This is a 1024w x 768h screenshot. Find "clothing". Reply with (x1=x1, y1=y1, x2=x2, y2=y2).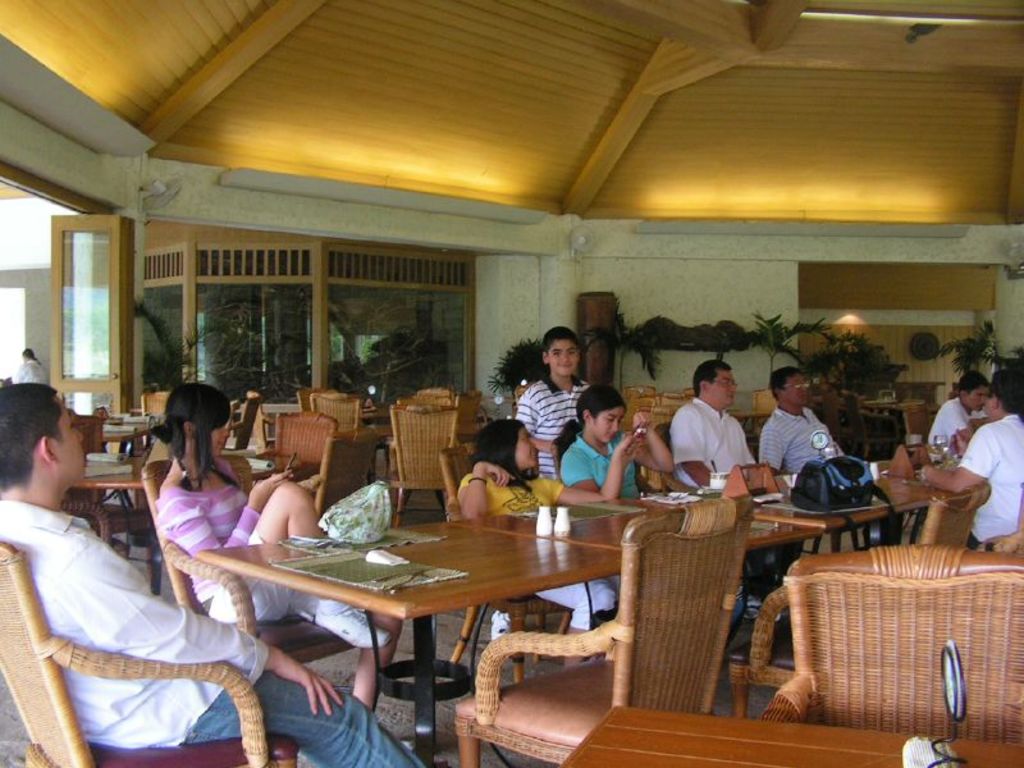
(x1=672, y1=397, x2=758, y2=490).
